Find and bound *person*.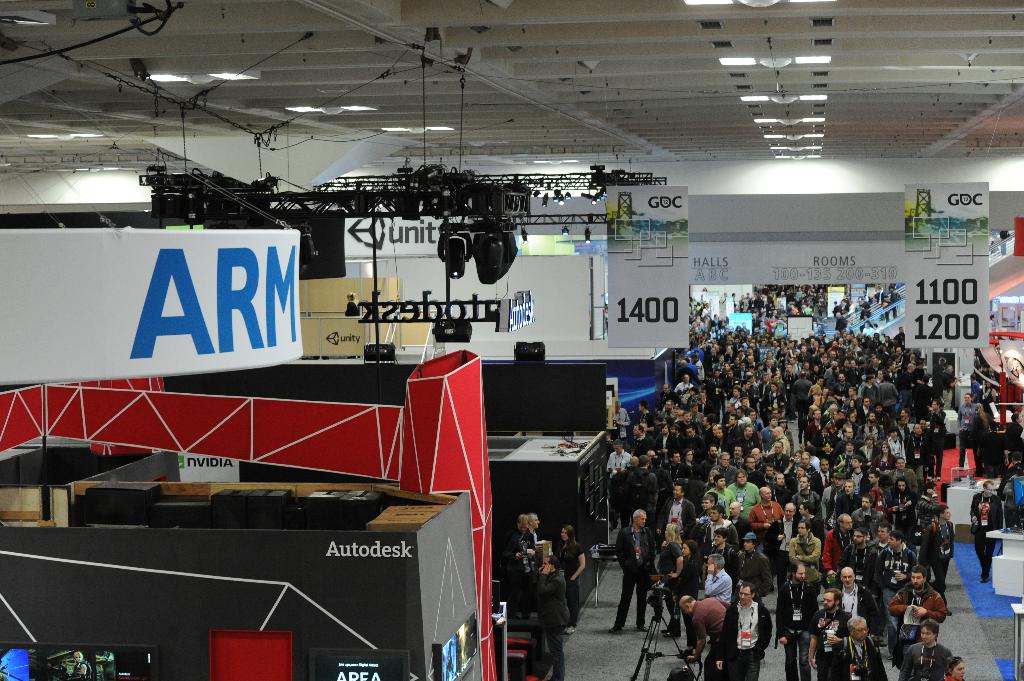
Bound: 537/545/568/680.
